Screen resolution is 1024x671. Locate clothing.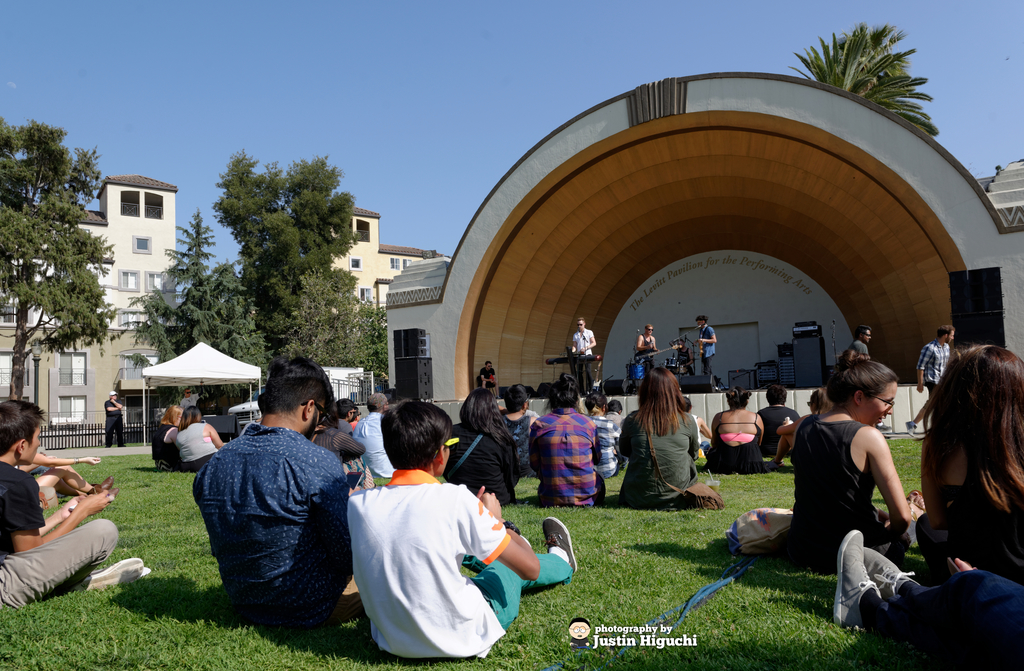
rect(147, 421, 186, 468).
